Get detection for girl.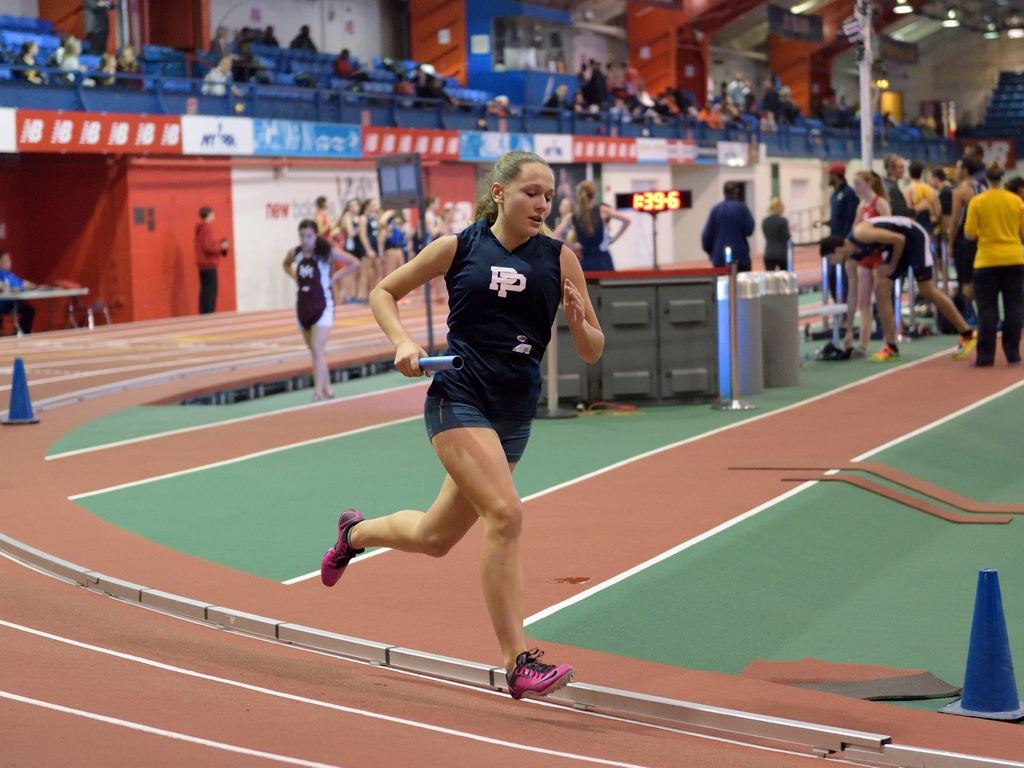
Detection: {"left": 852, "top": 165, "right": 897, "bottom": 351}.
